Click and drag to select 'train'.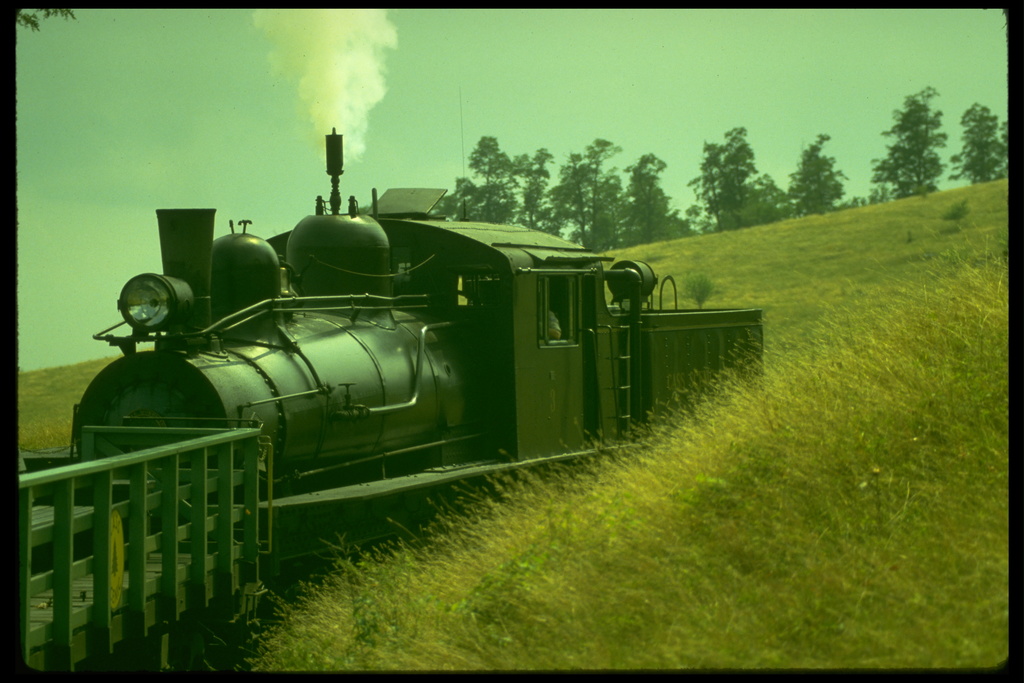
Selection: bbox=(19, 126, 765, 673).
